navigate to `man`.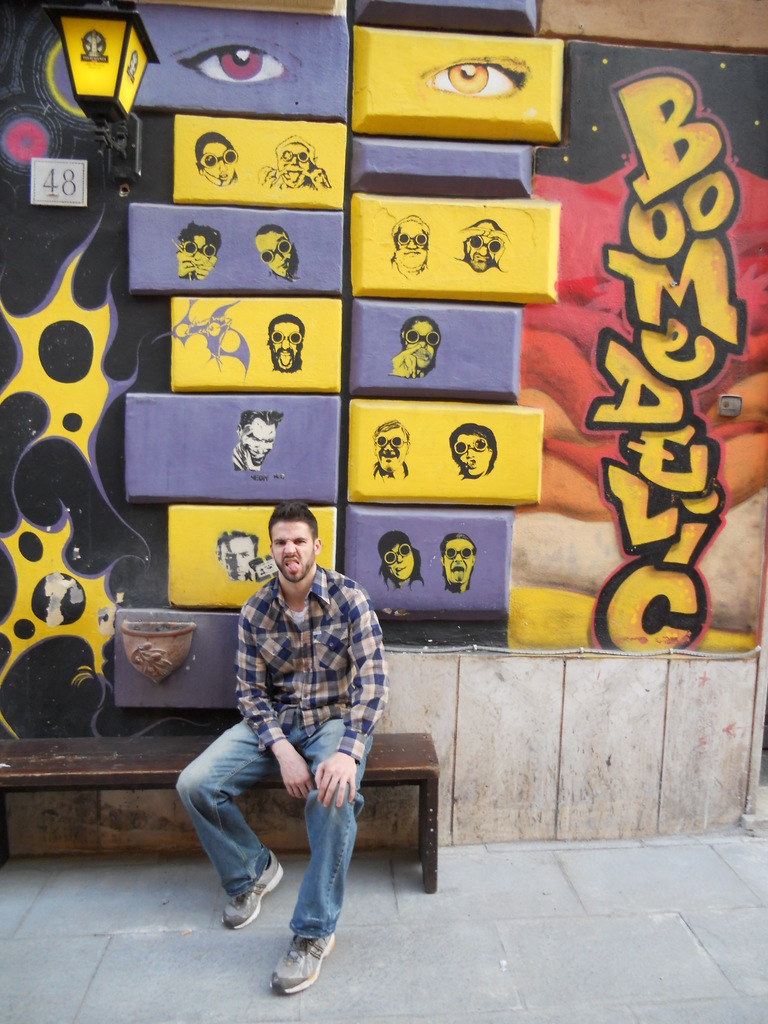
Navigation target: {"x1": 174, "y1": 225, "x2": 221, "y2": 287}.
